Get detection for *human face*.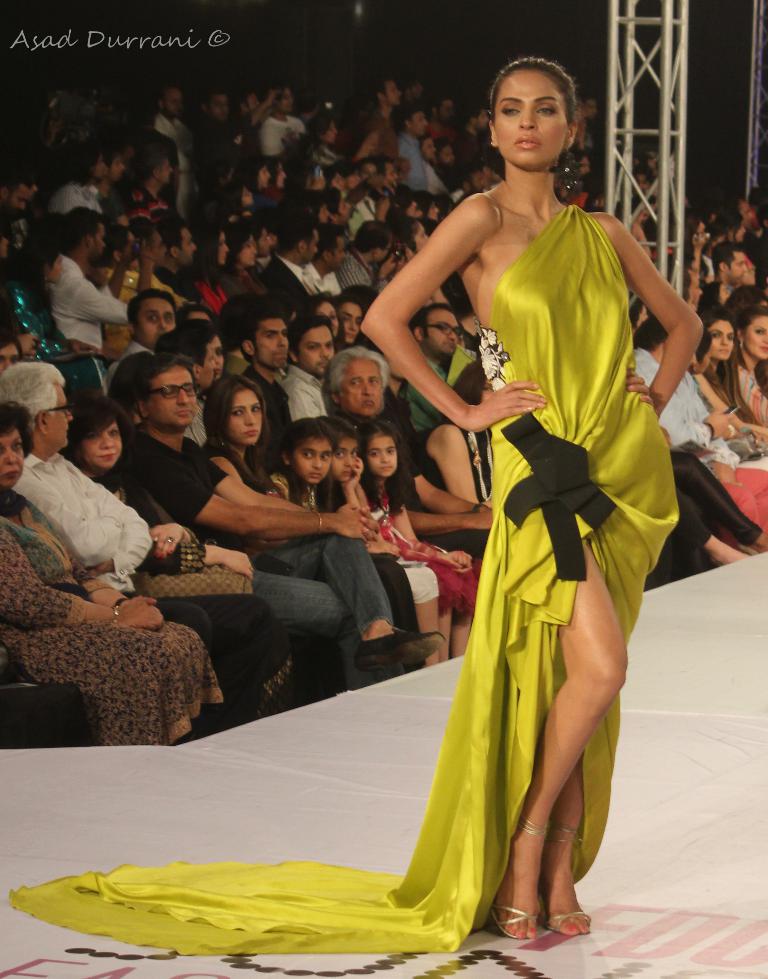
Detection: {"x1": 301, "y1": 441, "x2": 328, "y2": 483}.
